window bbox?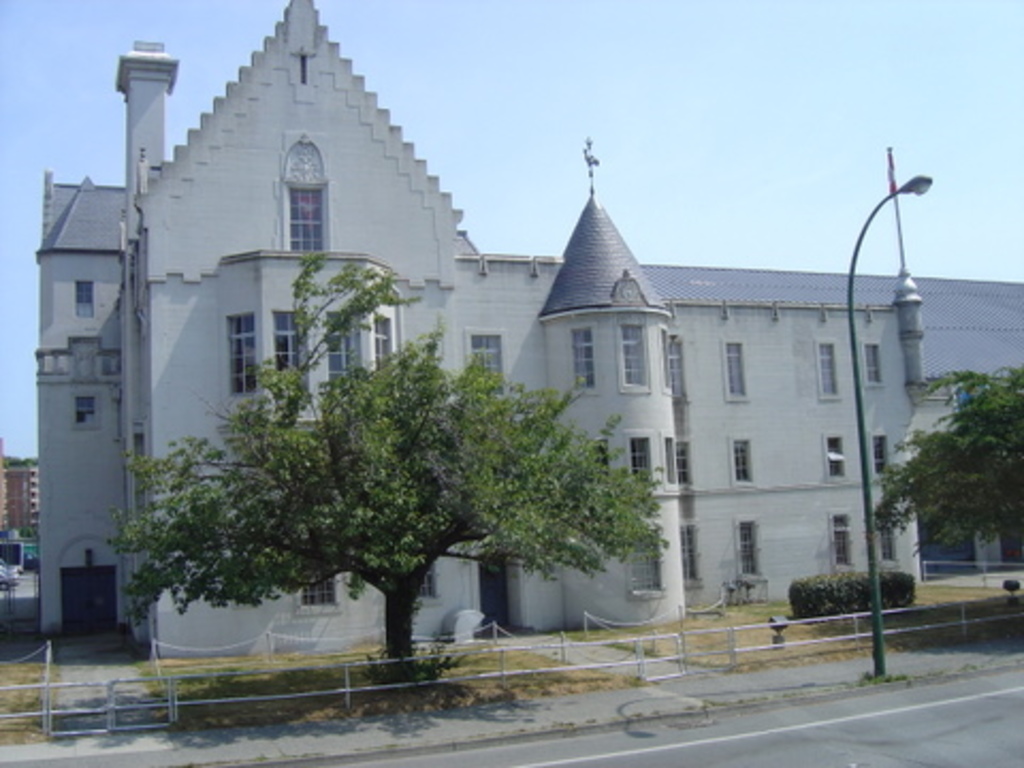
589, 437, 610, 476
